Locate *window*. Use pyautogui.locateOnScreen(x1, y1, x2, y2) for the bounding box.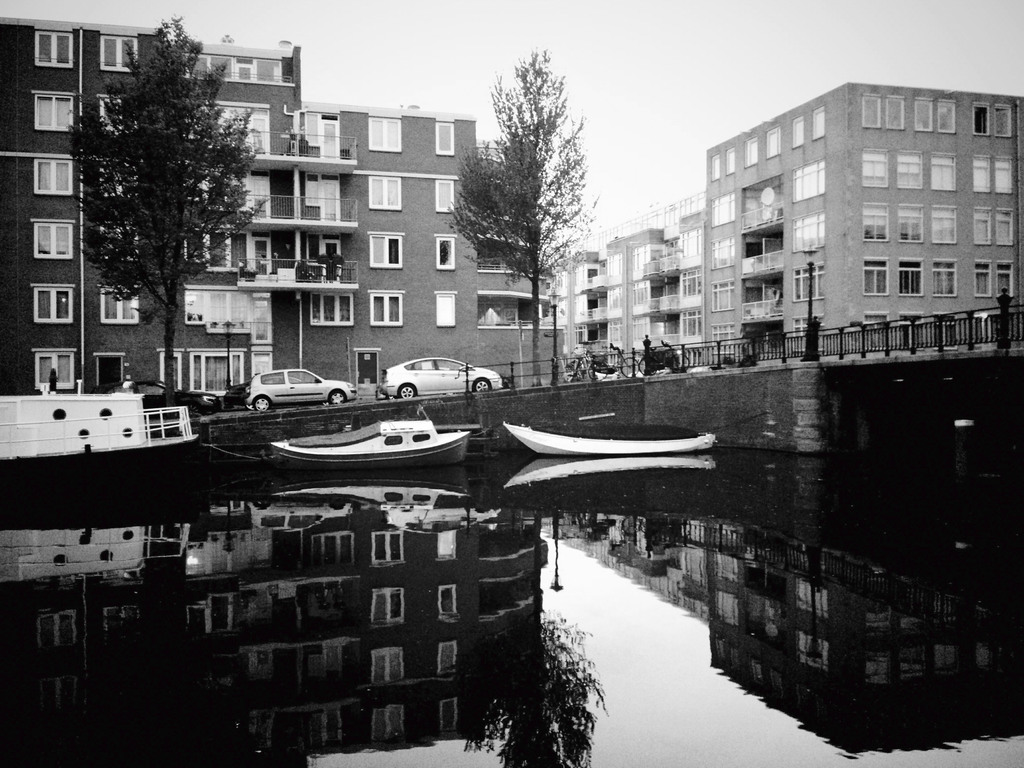
pyautogui.locateOnScreen(932, 154, 955, 189).
